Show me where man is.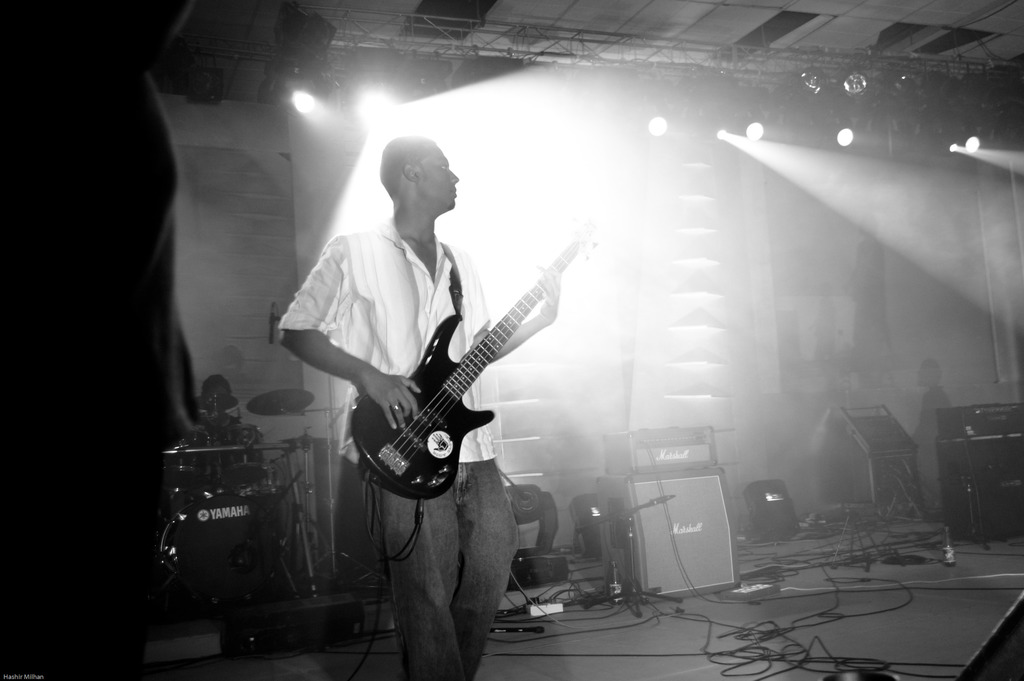
man is at bbox(278, 140, 560, 680).
